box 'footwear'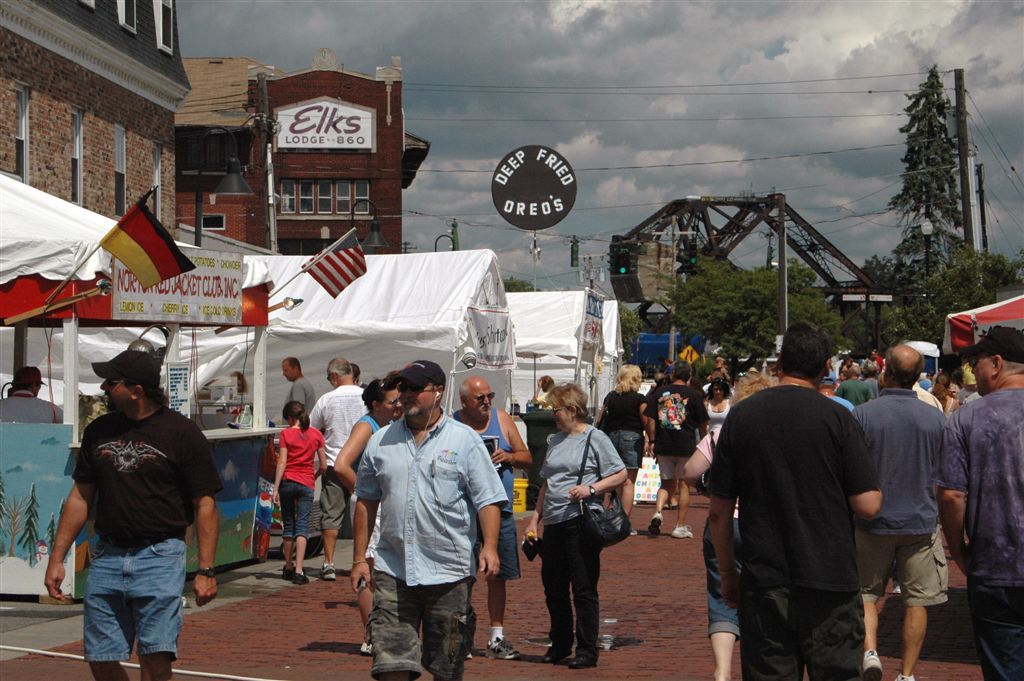
rect(567, 652, 596, 673)
